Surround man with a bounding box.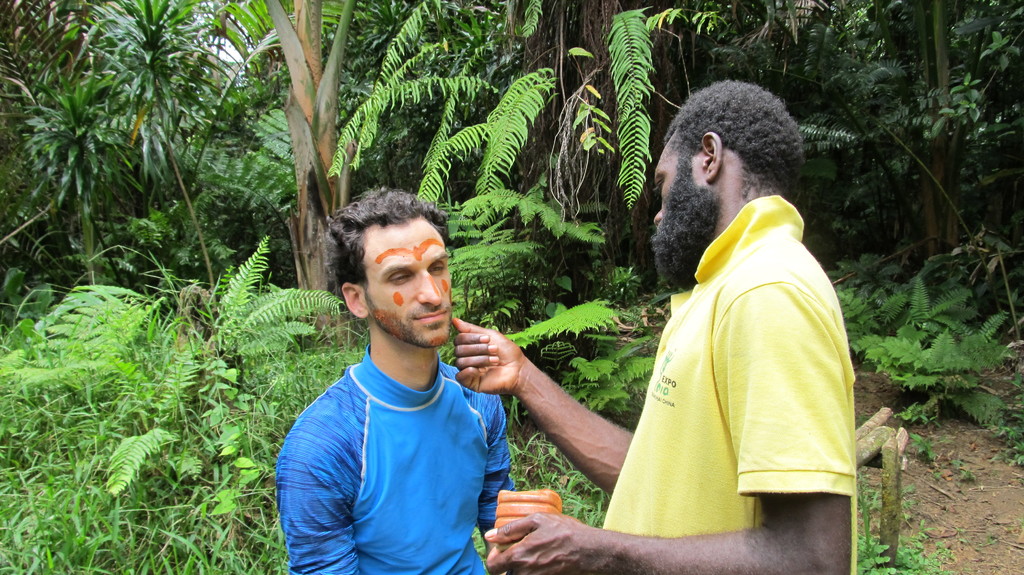
crop(277, 168, 526, 574).
